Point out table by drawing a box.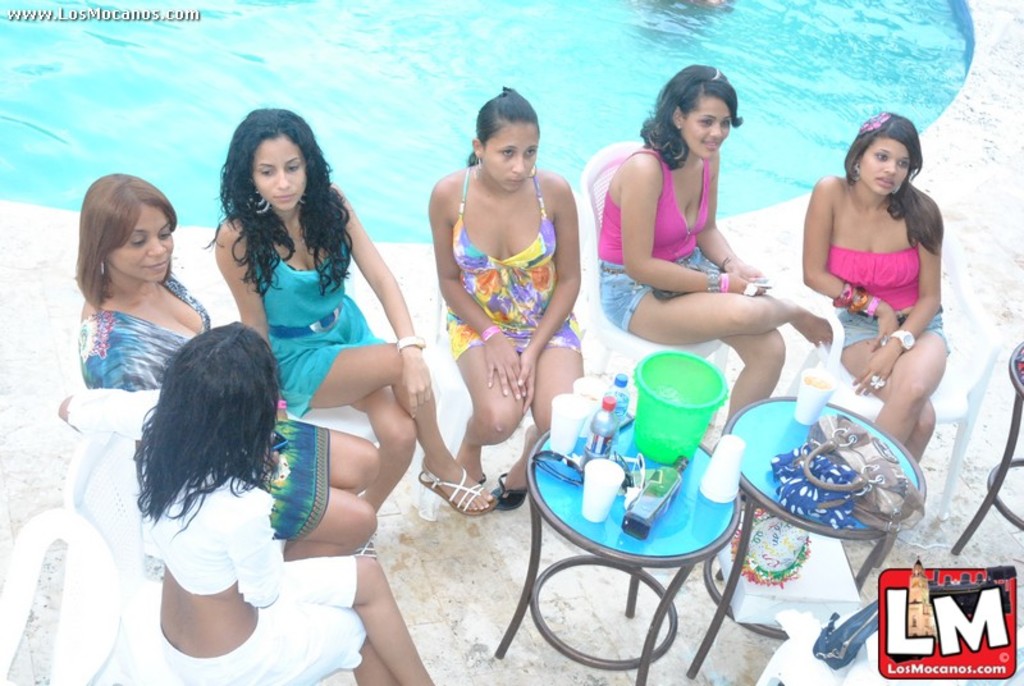
locate(694, 395, 923, 685).
